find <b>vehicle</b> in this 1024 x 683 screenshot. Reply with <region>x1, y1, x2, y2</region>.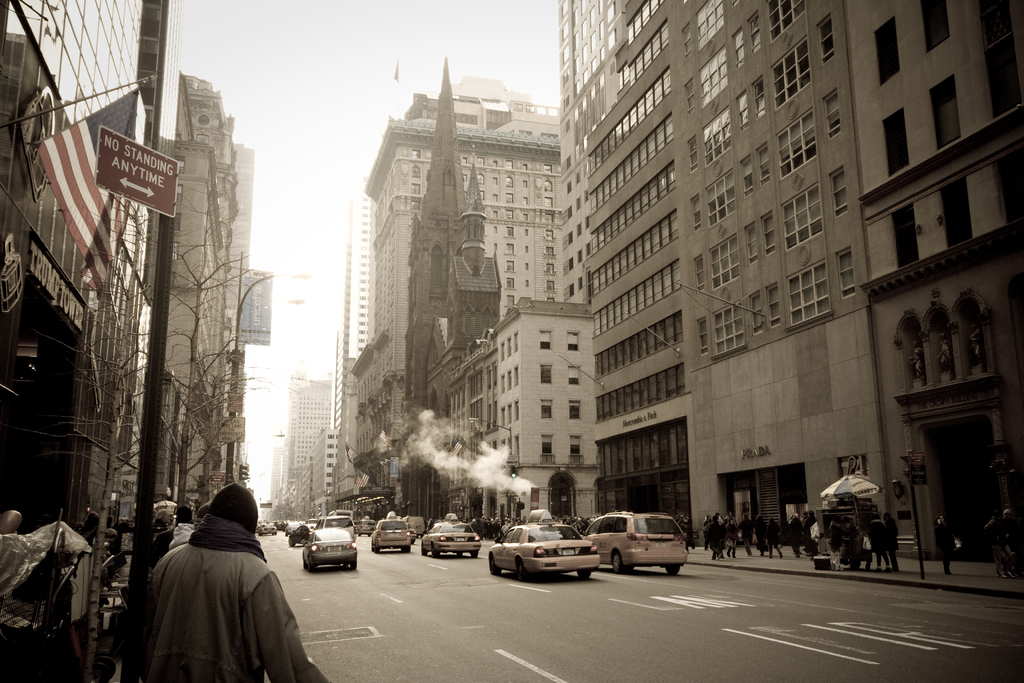
<region>484, 507, 602, 580</region>.
